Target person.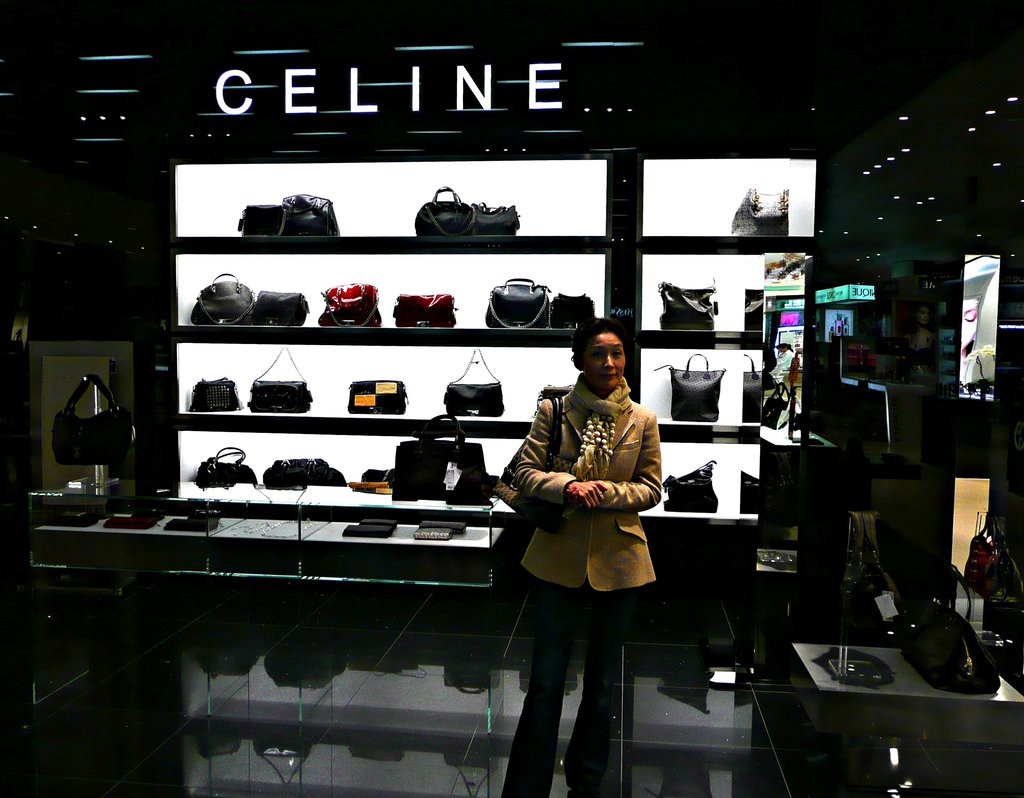
Target region: select_region(501, 313, 660, 797).
